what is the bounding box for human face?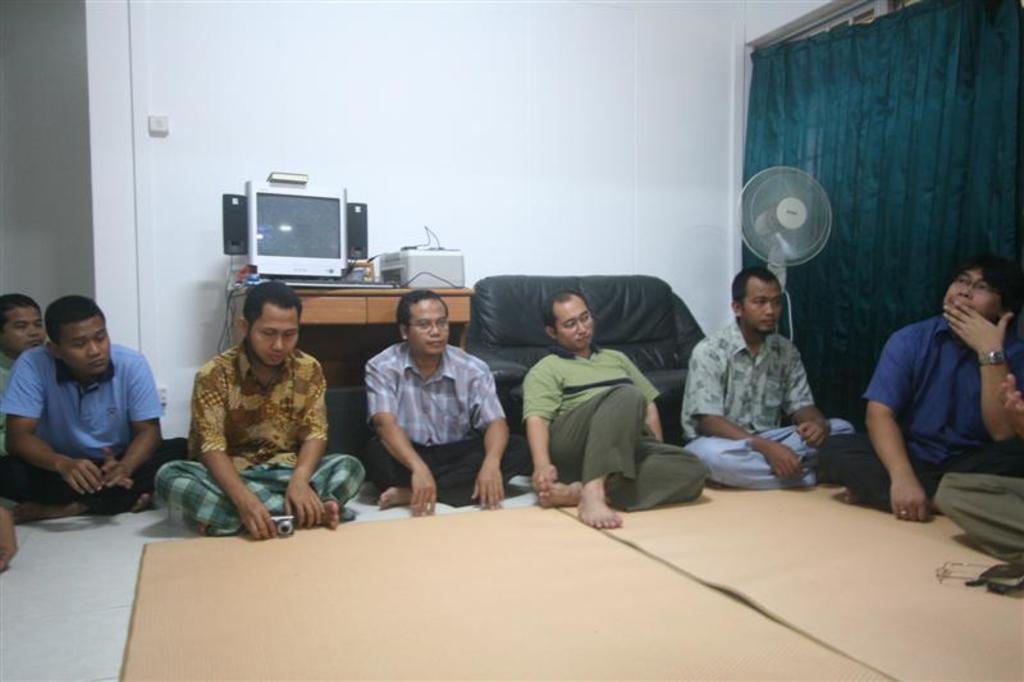
x1=247, y1=302, x2=301, y2=365.
